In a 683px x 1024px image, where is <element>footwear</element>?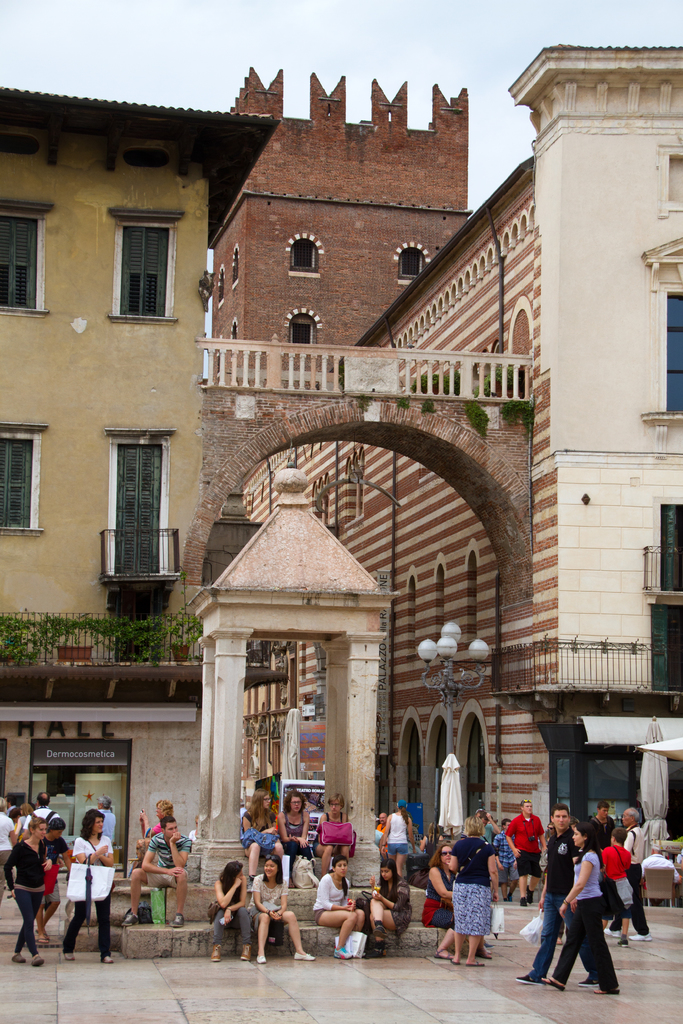
x1=122 y1=911 x2=139 y2=930.
